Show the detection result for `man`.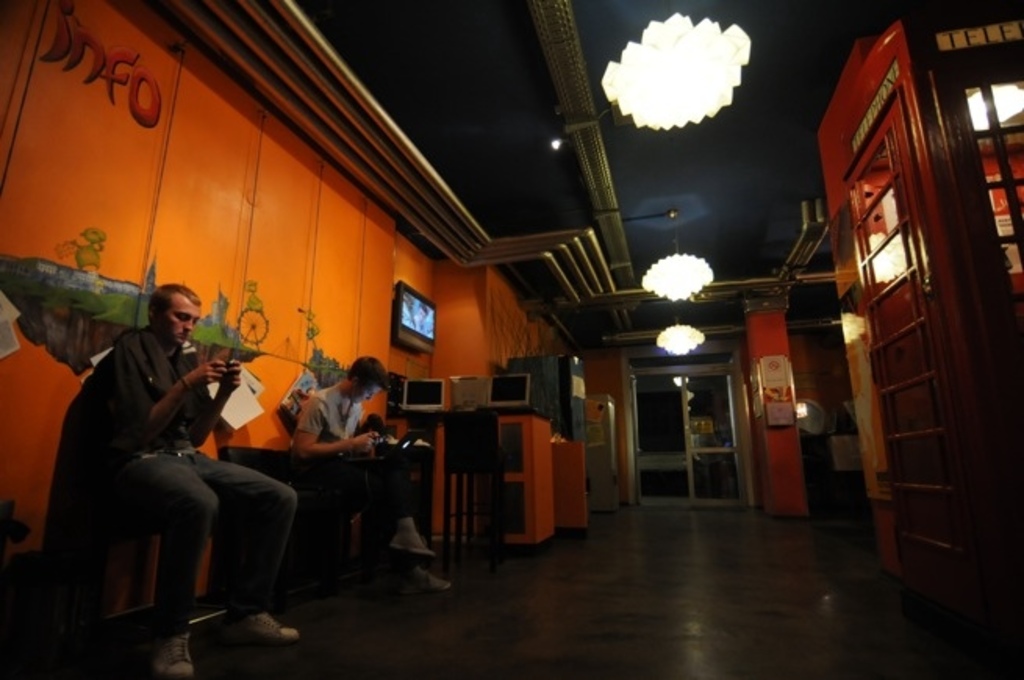
<region>289, 356, 455, 597</region>.
